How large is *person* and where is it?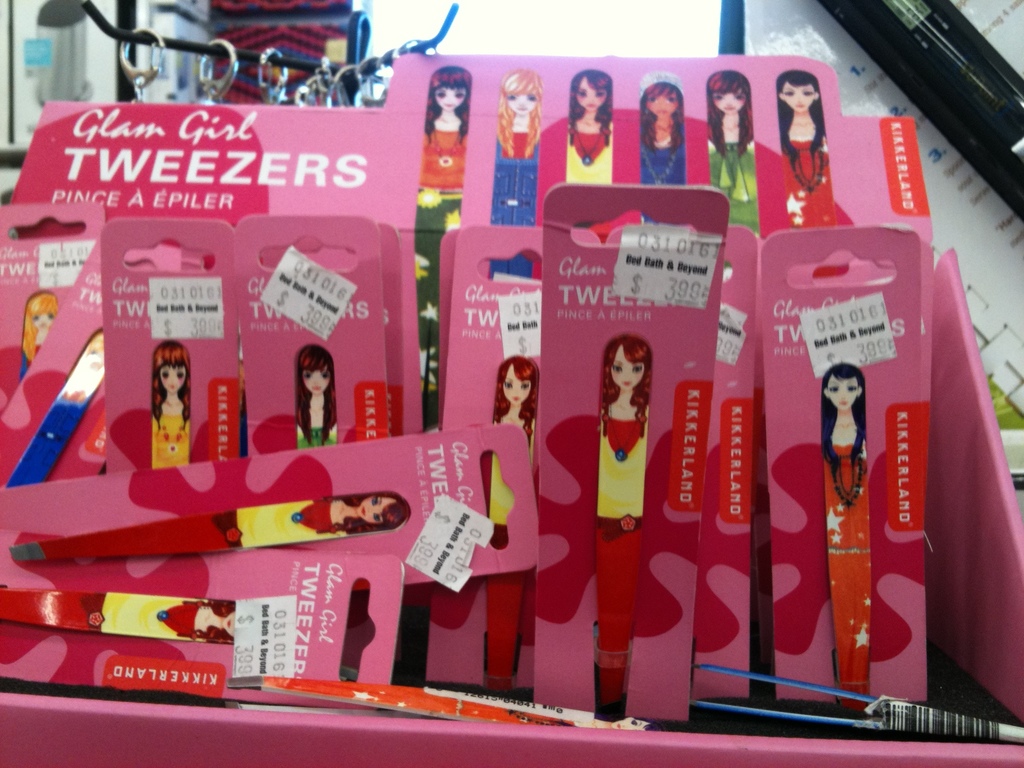
Bounding box: 595,331,652,712.
